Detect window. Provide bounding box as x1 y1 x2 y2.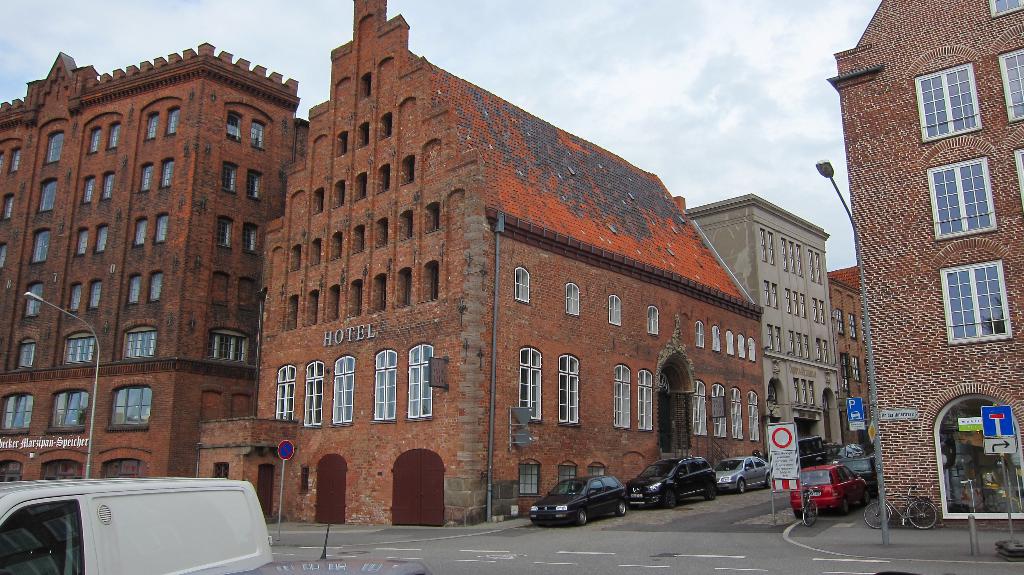
120 266 145 307.
